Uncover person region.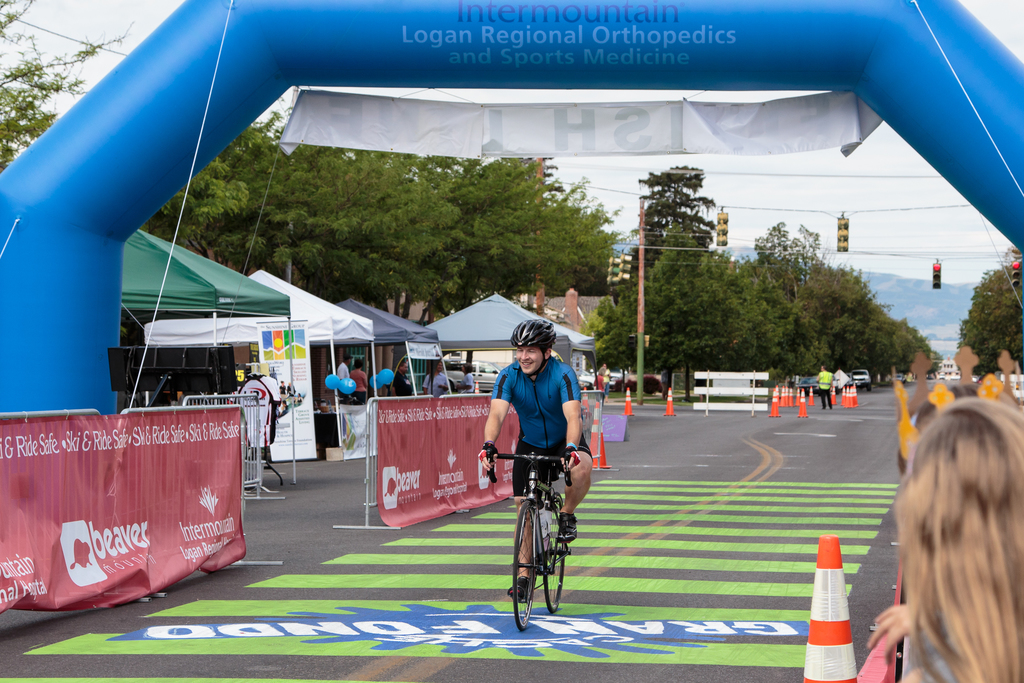
Uncovered: region(349, 359, 370, 399).
